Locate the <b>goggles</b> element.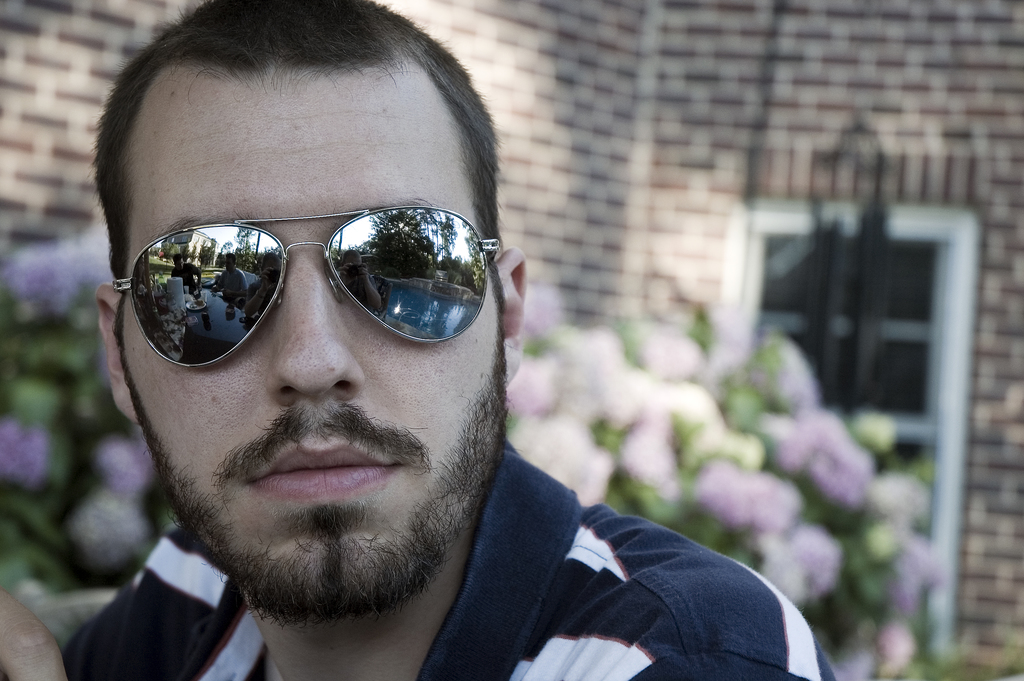
Element bbox: box(106, 189, 525, 372).
